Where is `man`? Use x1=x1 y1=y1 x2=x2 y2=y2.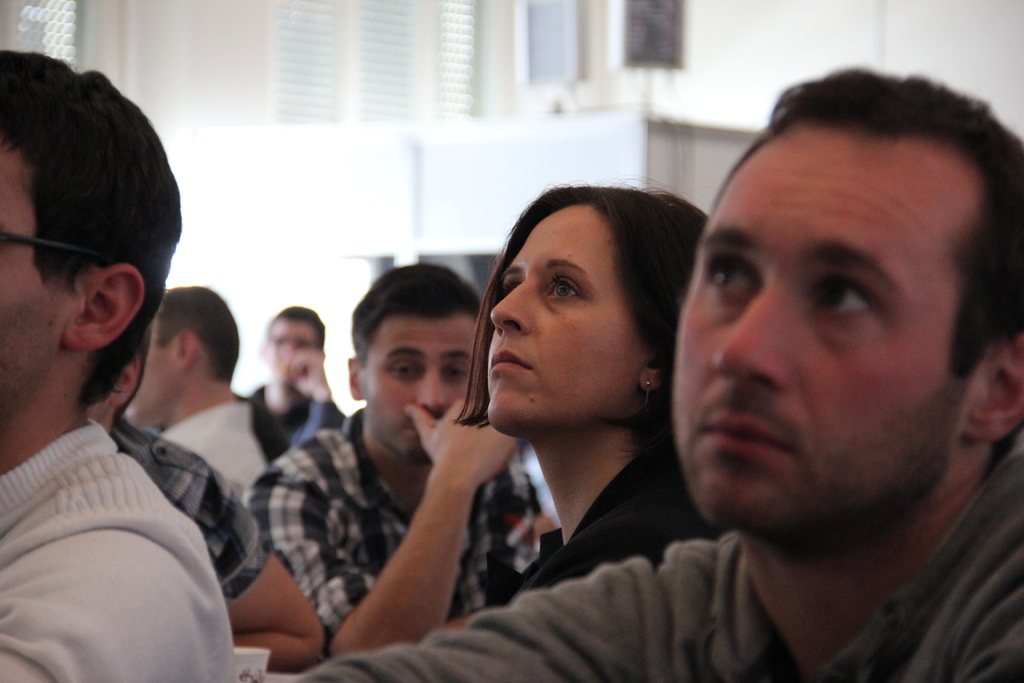
x1=254 y1=309 x2=355 y2=463.
